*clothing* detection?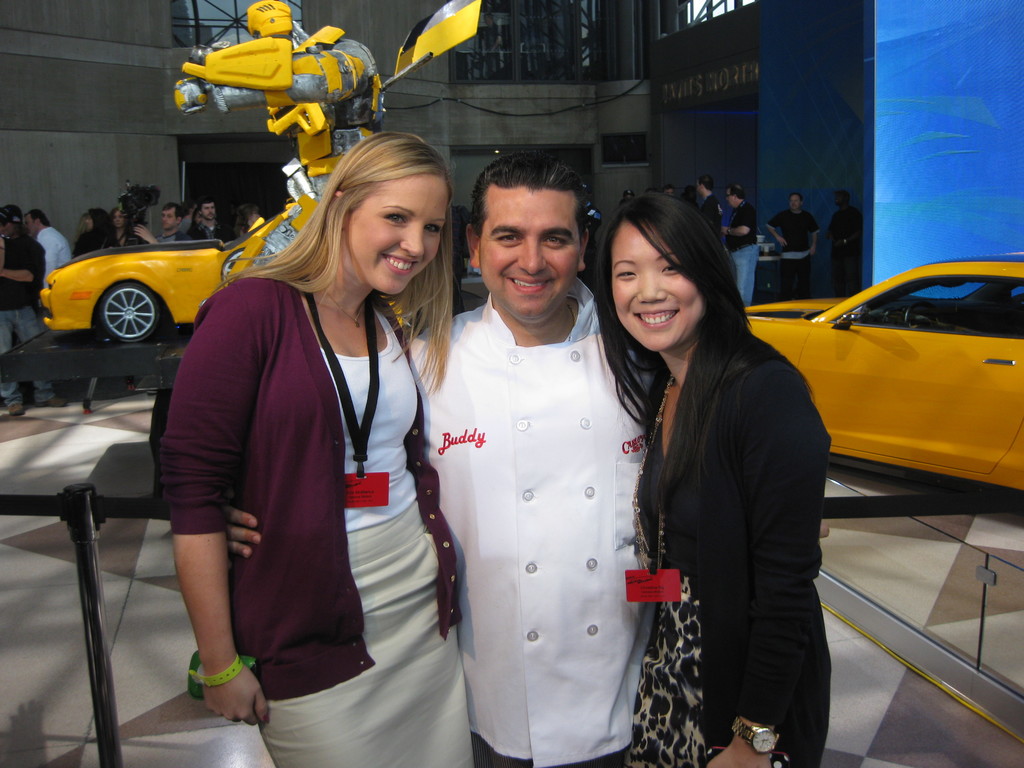
bbox(33, 223, 69, 289)
